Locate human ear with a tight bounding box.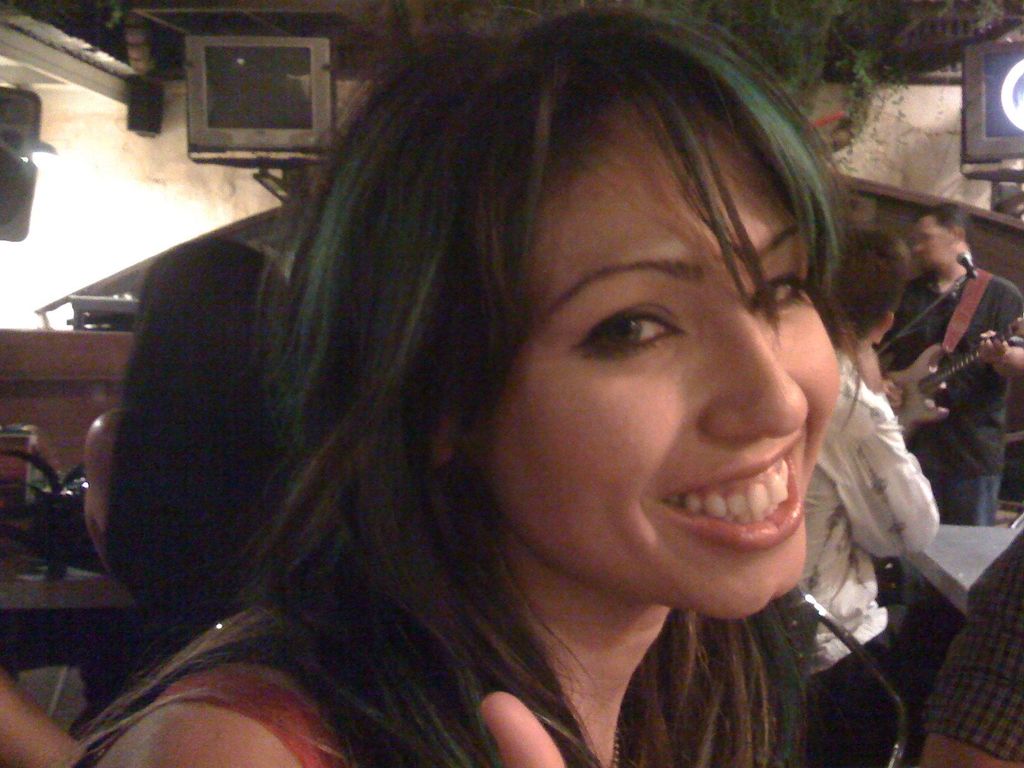
left=877, top=314, right=895, bottom=342.
